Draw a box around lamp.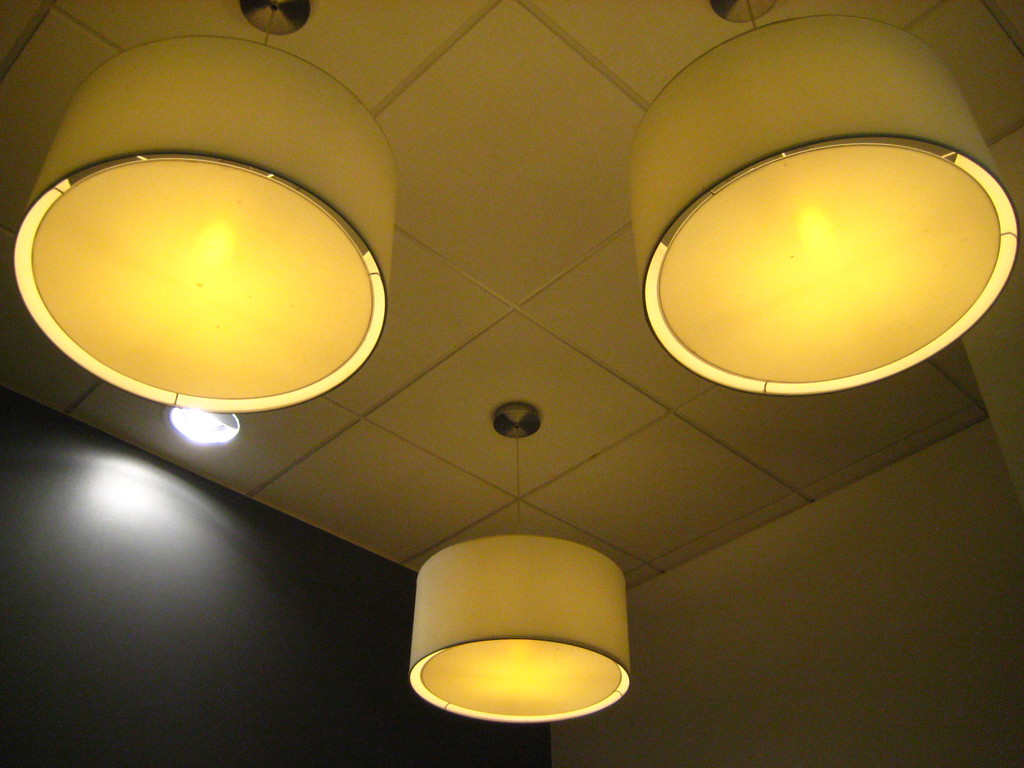
x1=630 y1=0 x2=1021 y2=400.
